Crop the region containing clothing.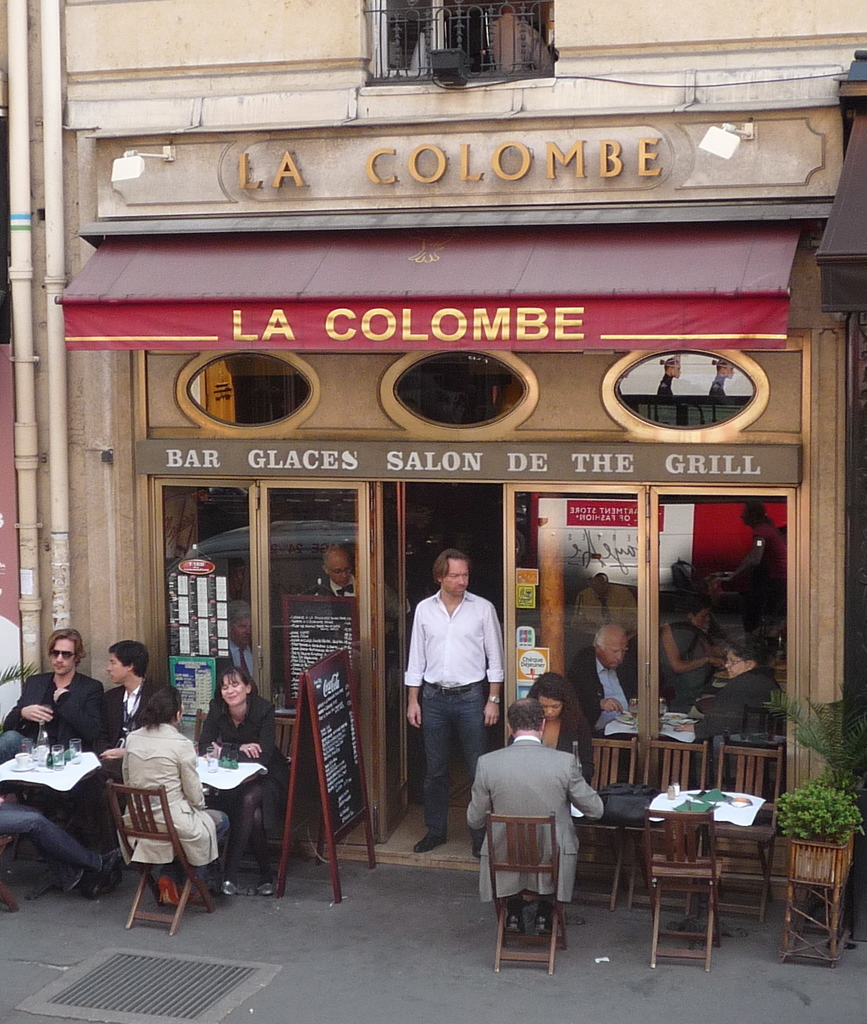
Crop region: x1=578, y1=584, x2=640, y2=634.
